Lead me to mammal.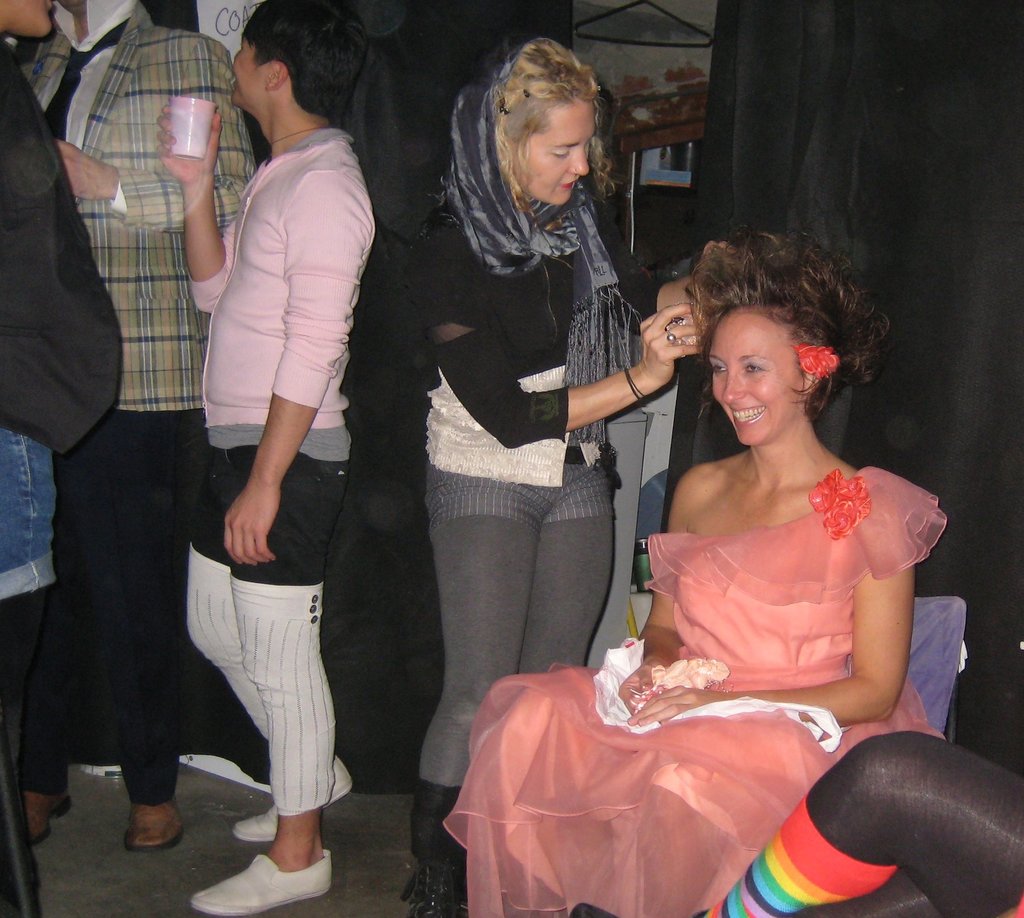
Lead to x1=28 y1=0 x2=259 y2=851.
